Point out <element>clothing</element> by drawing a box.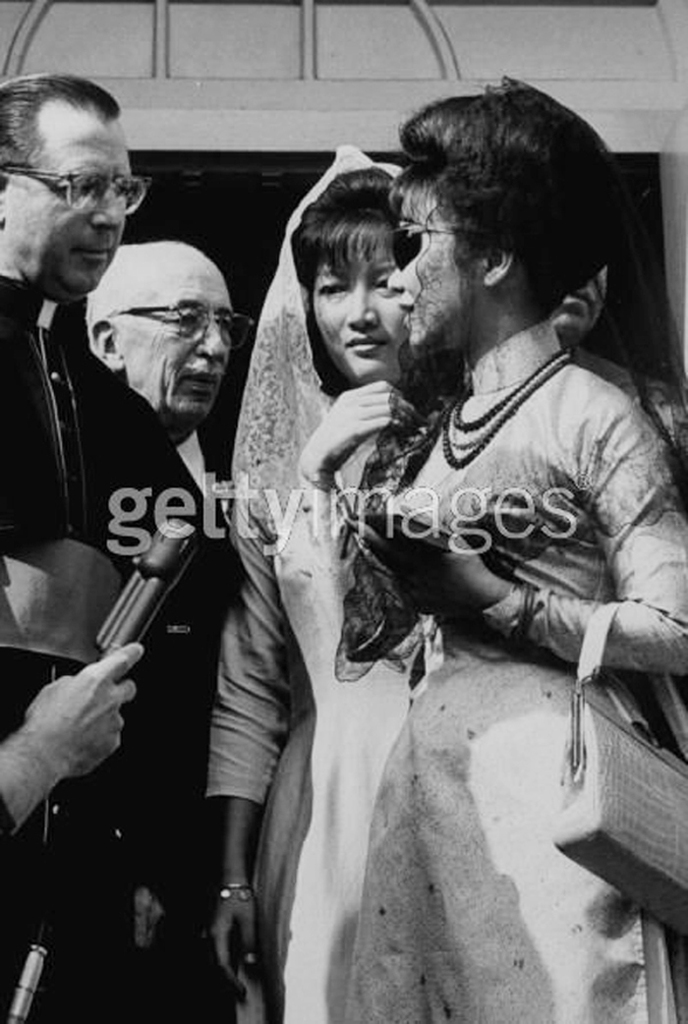
[0,281,214,1023].
